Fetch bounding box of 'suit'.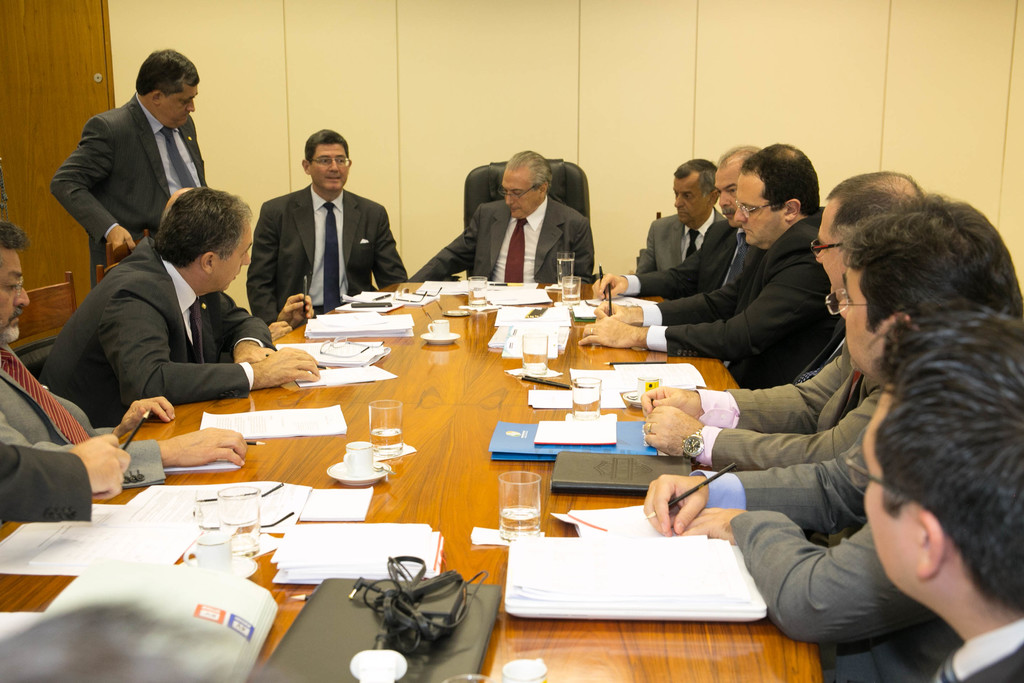
Bbox: BBox(413, 195, 596, 283).
